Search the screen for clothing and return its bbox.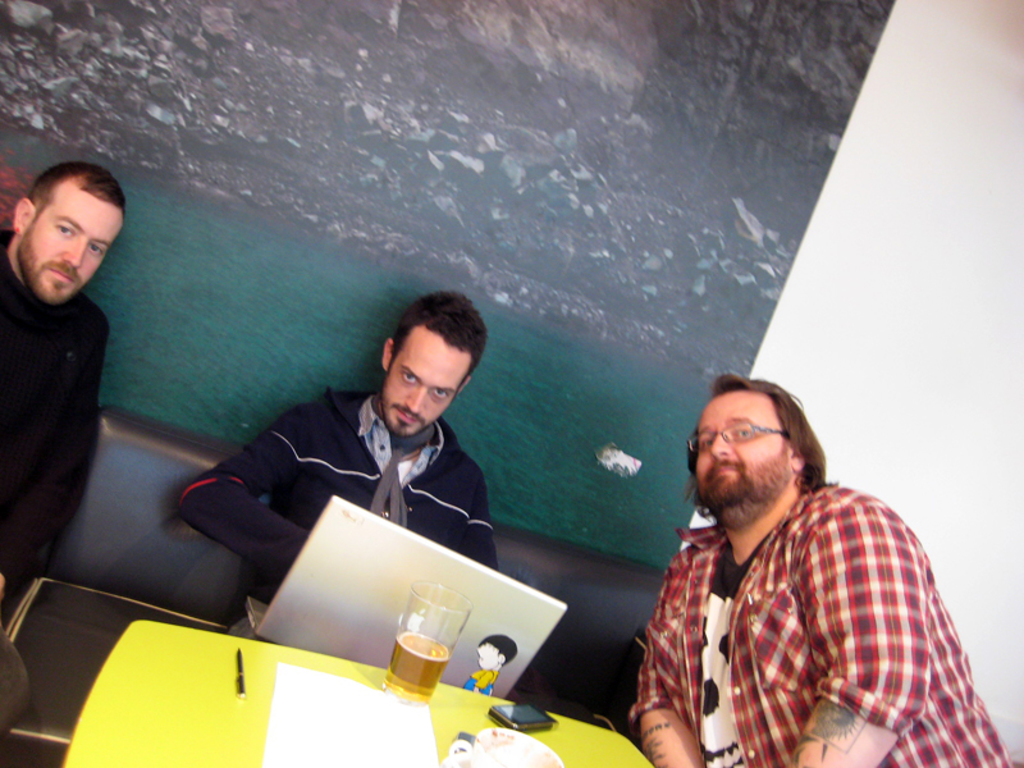
Found: rect(0, 223, 97, 599).
